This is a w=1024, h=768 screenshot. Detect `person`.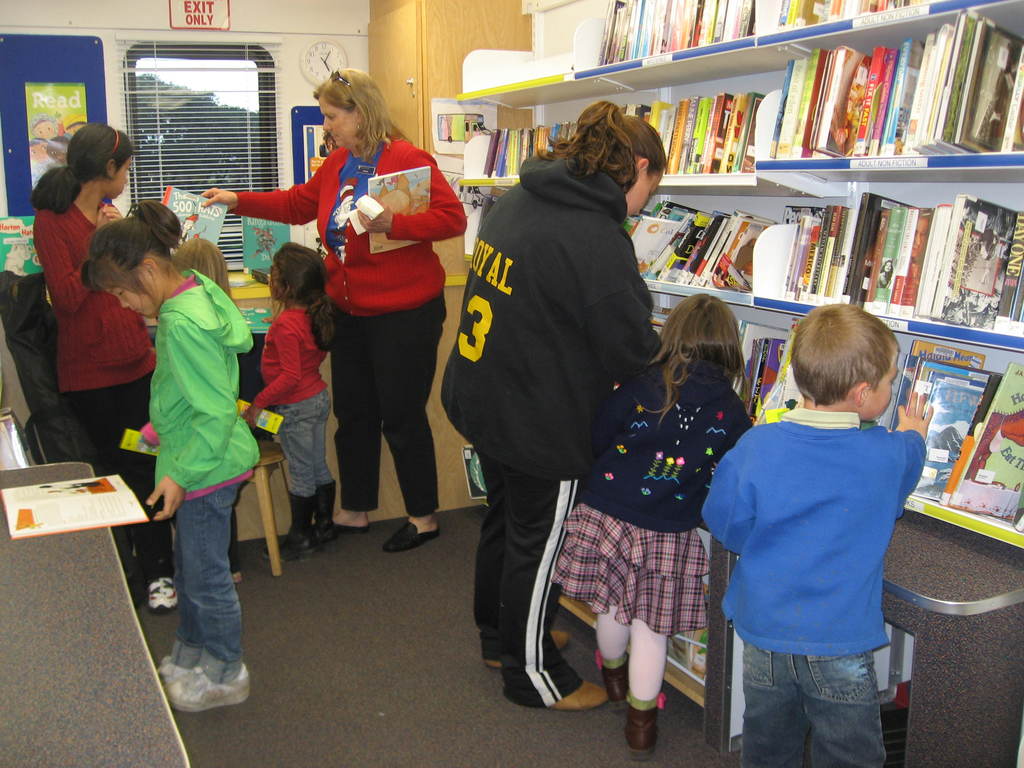
detection(118, 200, 184, 260).
